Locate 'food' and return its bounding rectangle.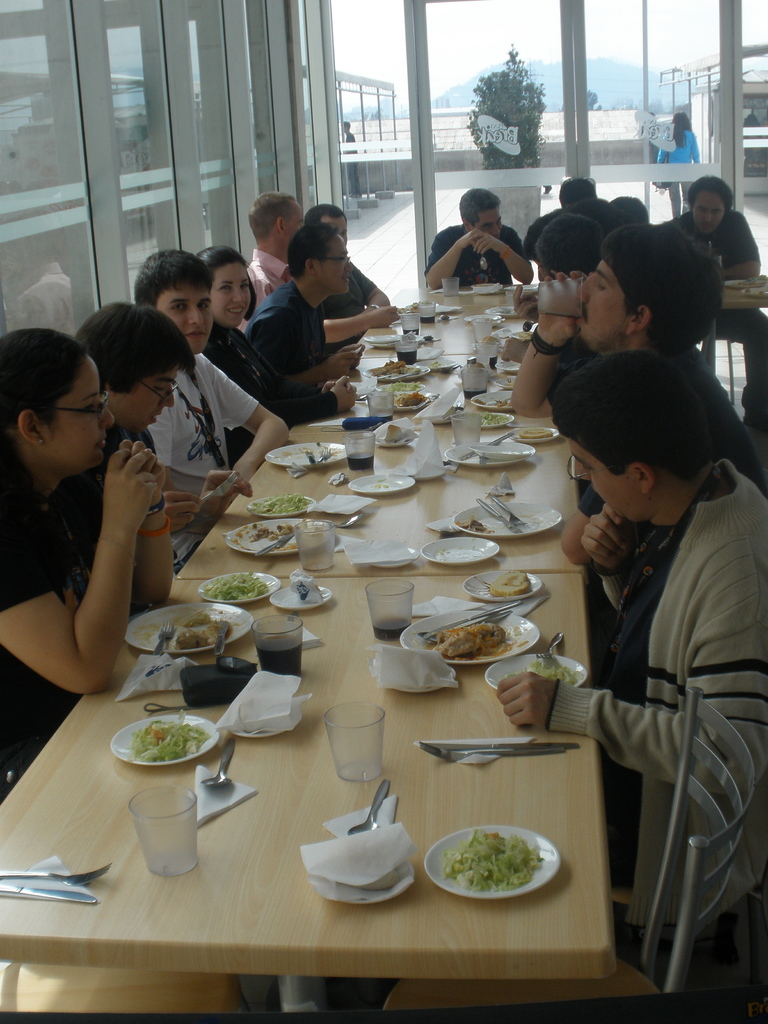
detection(522, 427, 555, 441).
